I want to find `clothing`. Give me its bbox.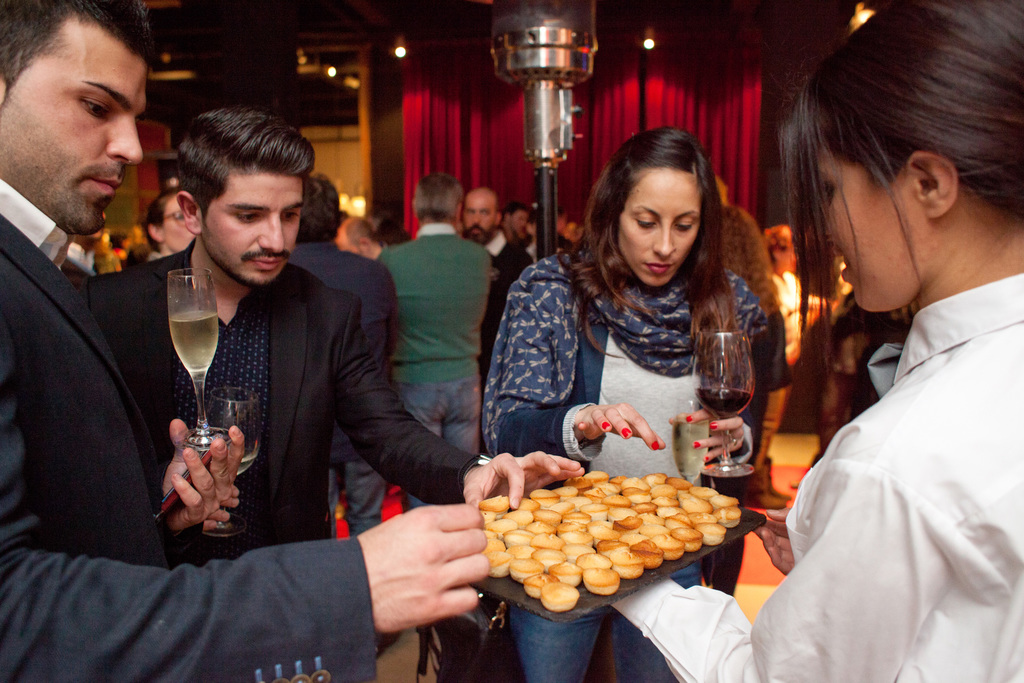
477, 243, 783, 682.
